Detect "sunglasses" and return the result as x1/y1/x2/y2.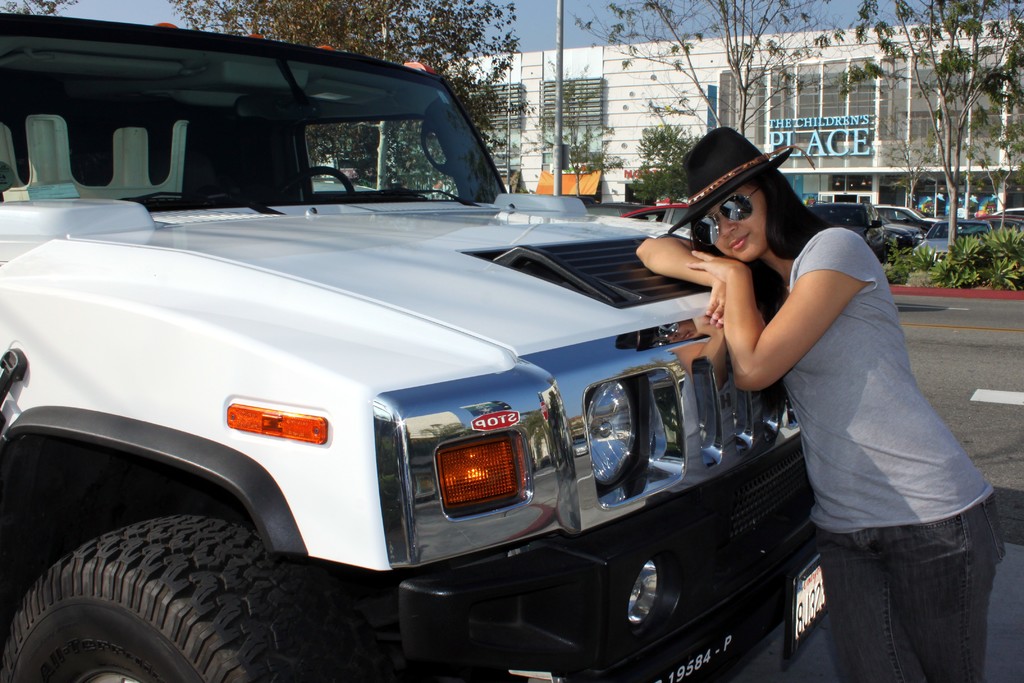
696/190/766/239.
